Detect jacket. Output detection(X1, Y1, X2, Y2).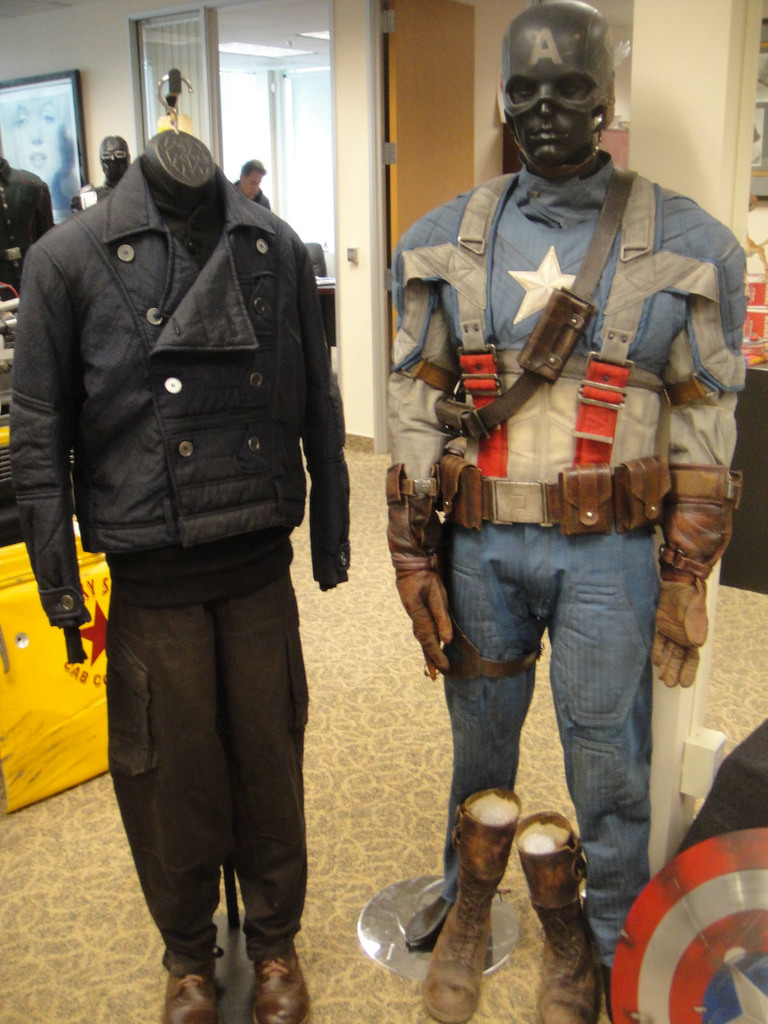
detection(20, 93, 364, 639).
